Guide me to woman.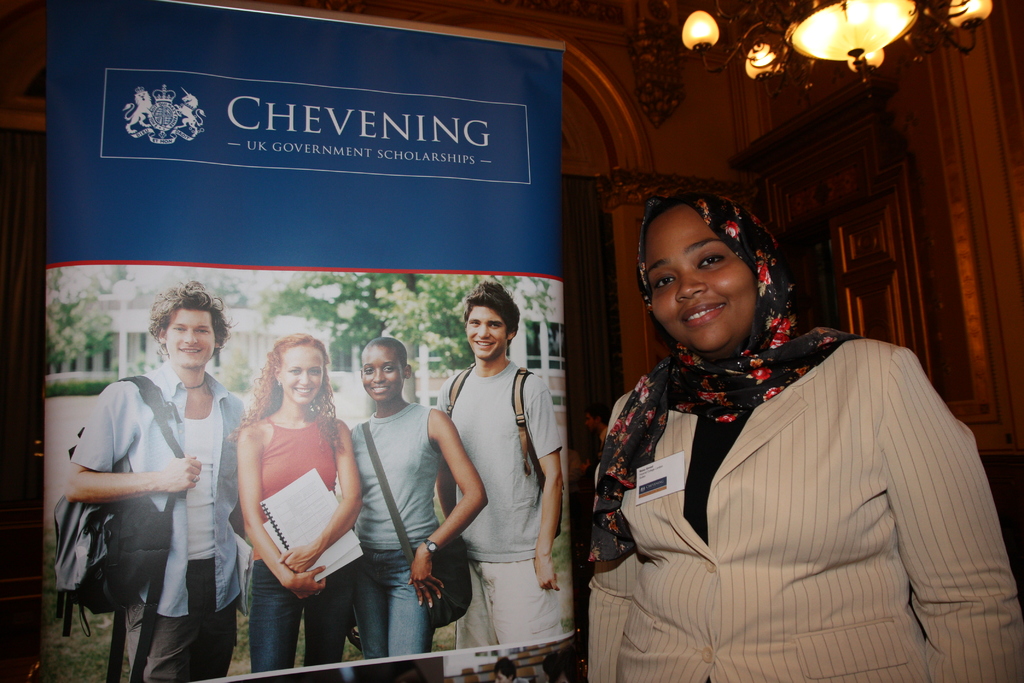
Guidance: locate(586, 187, 1023, 682).
